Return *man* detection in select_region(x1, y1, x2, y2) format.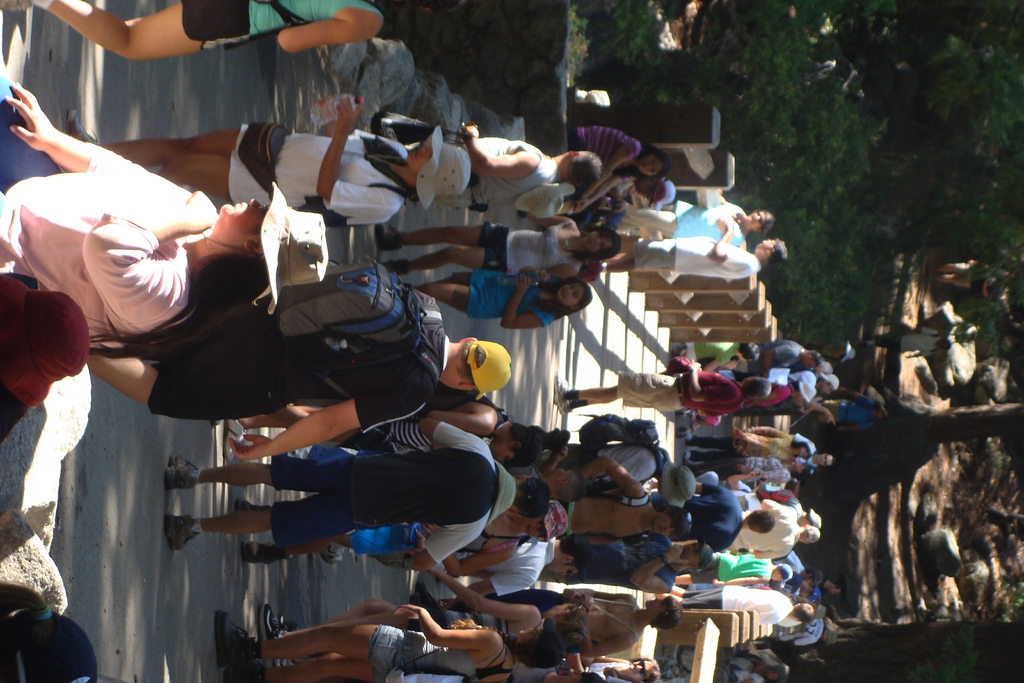
select_region(687, 579, 815, 633).
